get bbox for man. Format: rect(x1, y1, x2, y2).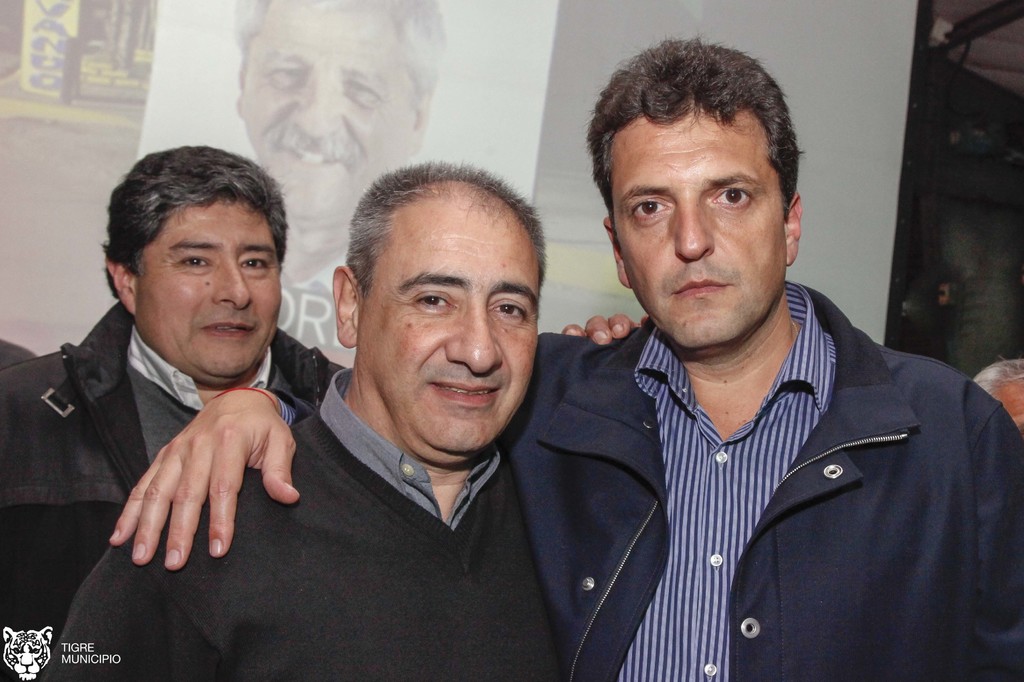
rect(44, 155, 645, 681).
